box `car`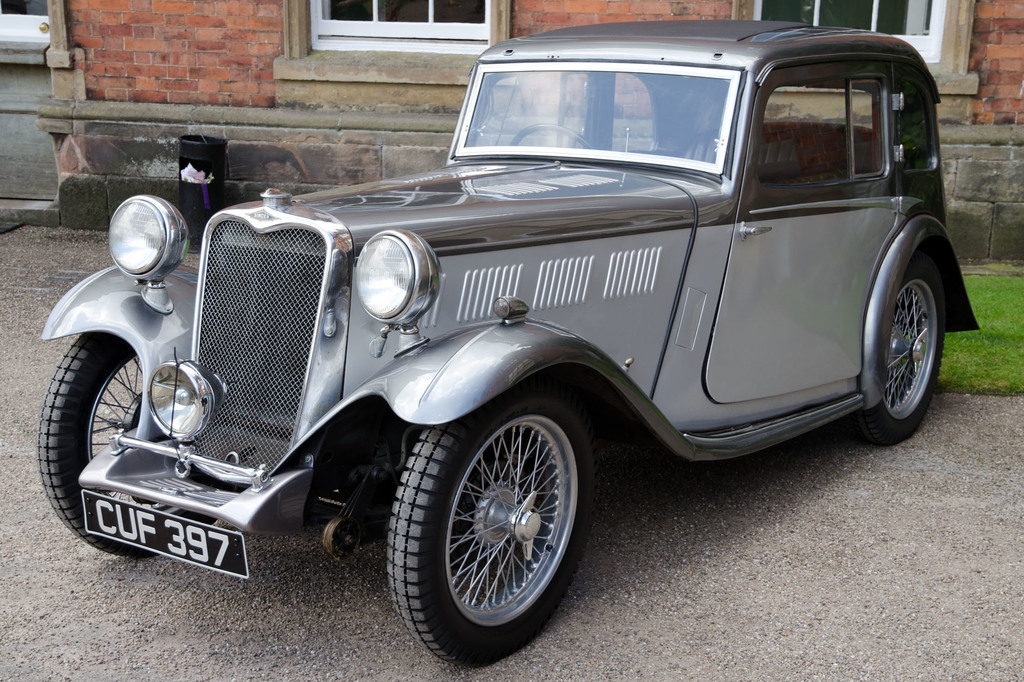
{"x1": 40, "y1": 14, "x2": 980, "y2": 661}
